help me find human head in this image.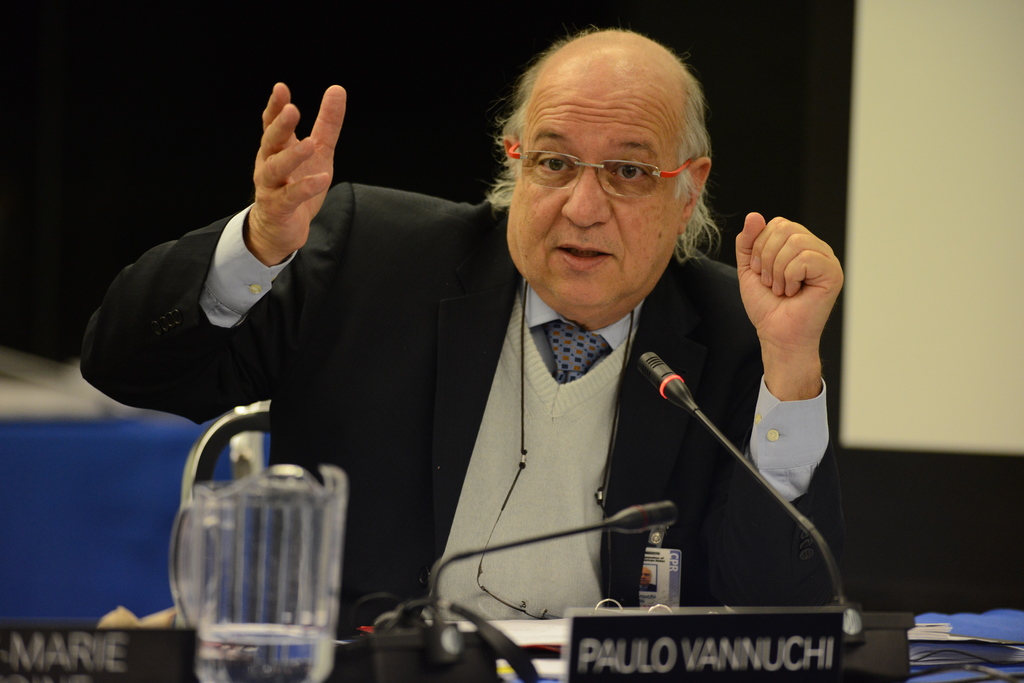
Found it: 506,22,712,312.
